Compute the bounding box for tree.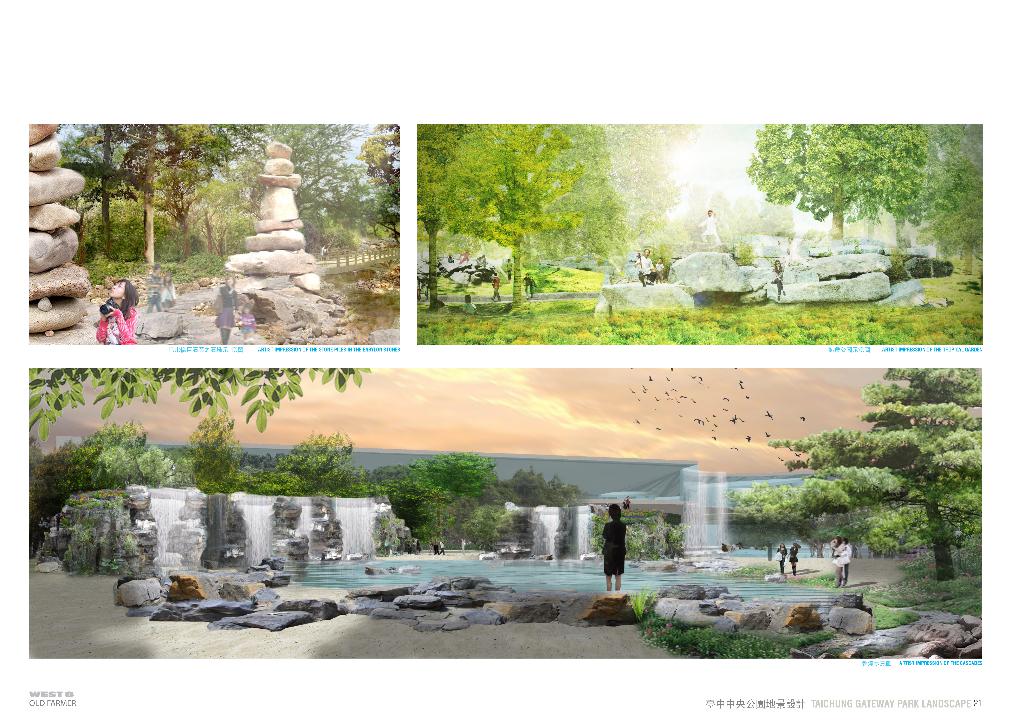
<region>28, 360, 370, 442</region>.
